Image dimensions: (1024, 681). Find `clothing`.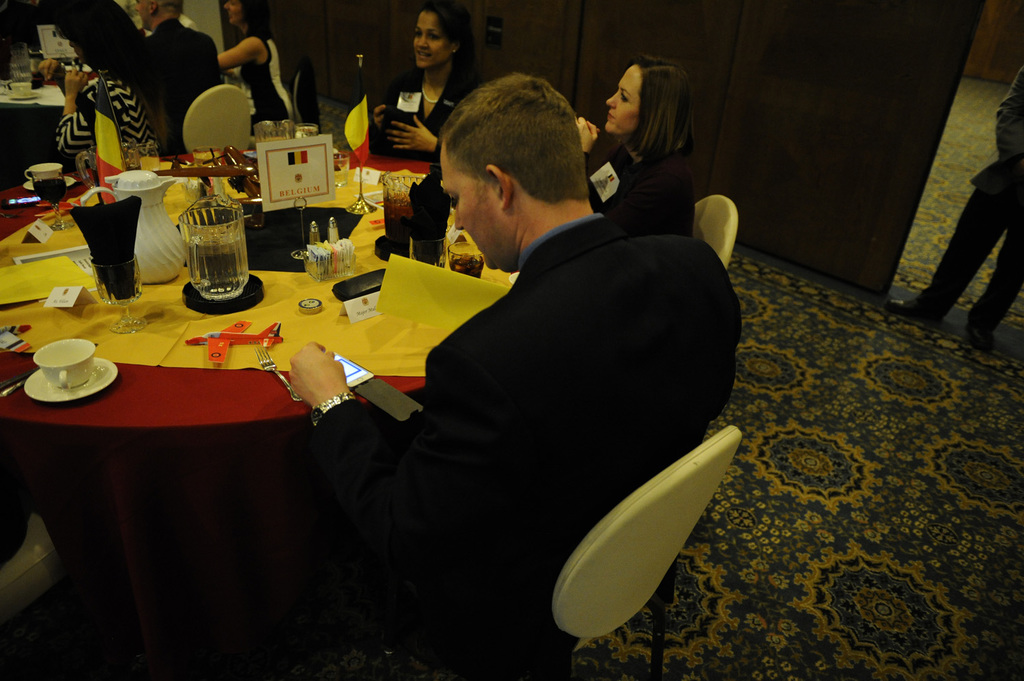
[372,76,483,159].
